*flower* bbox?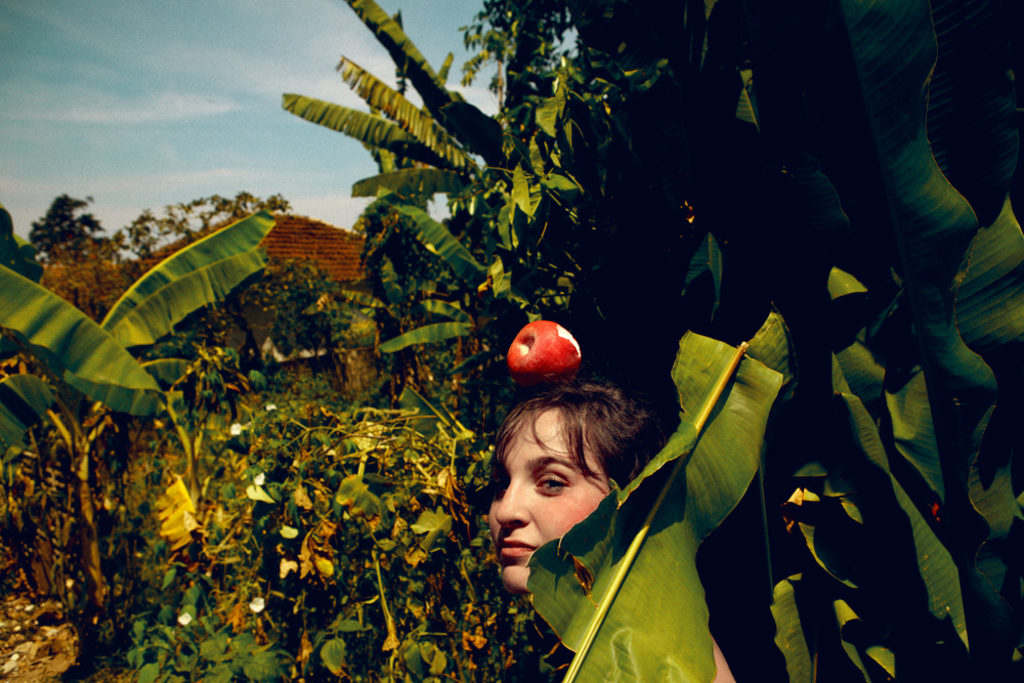
[244,464,269,493]
